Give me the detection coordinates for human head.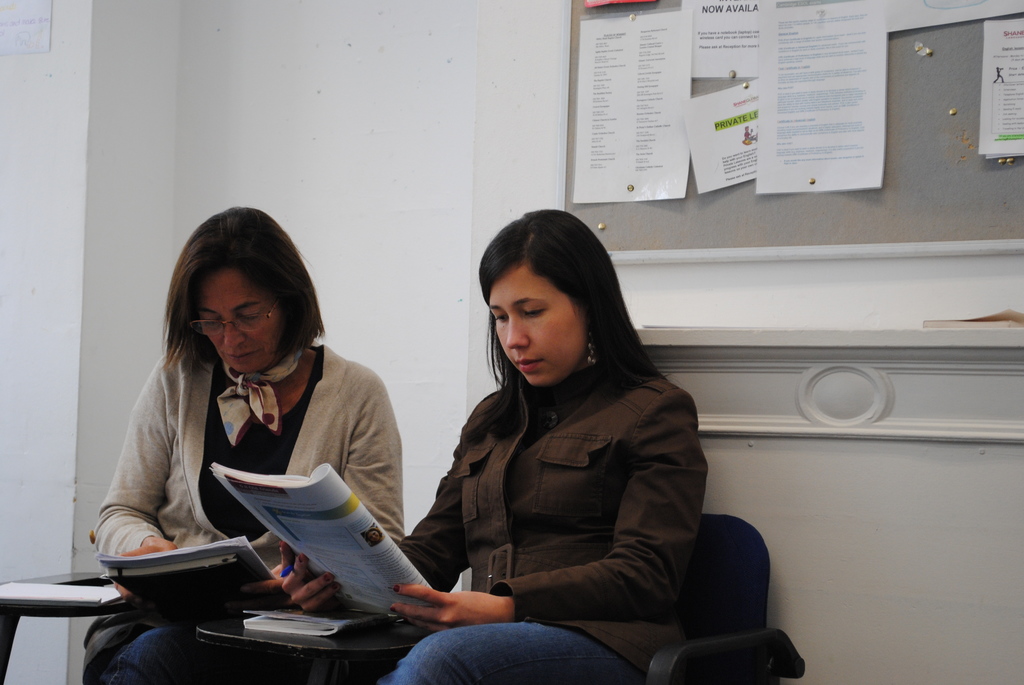
[144,215,316,390].
